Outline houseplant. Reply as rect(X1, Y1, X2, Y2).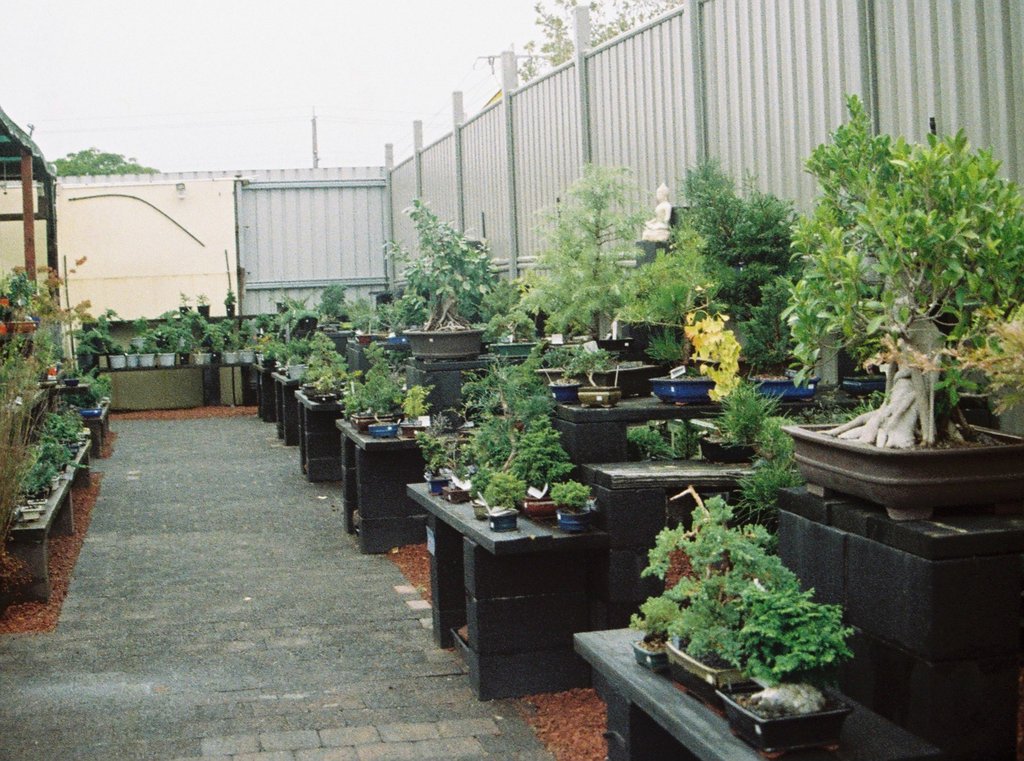
rect(772, 93, 1023, 521).
